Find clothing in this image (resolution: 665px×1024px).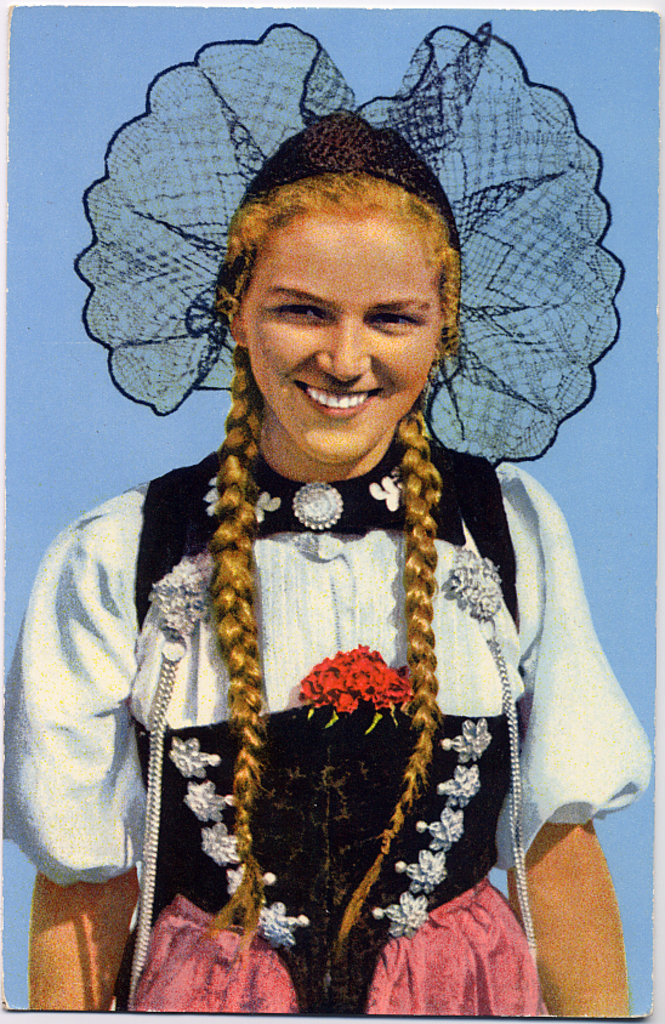
(x1=0, y1=436, x2=653, y2=1018).
